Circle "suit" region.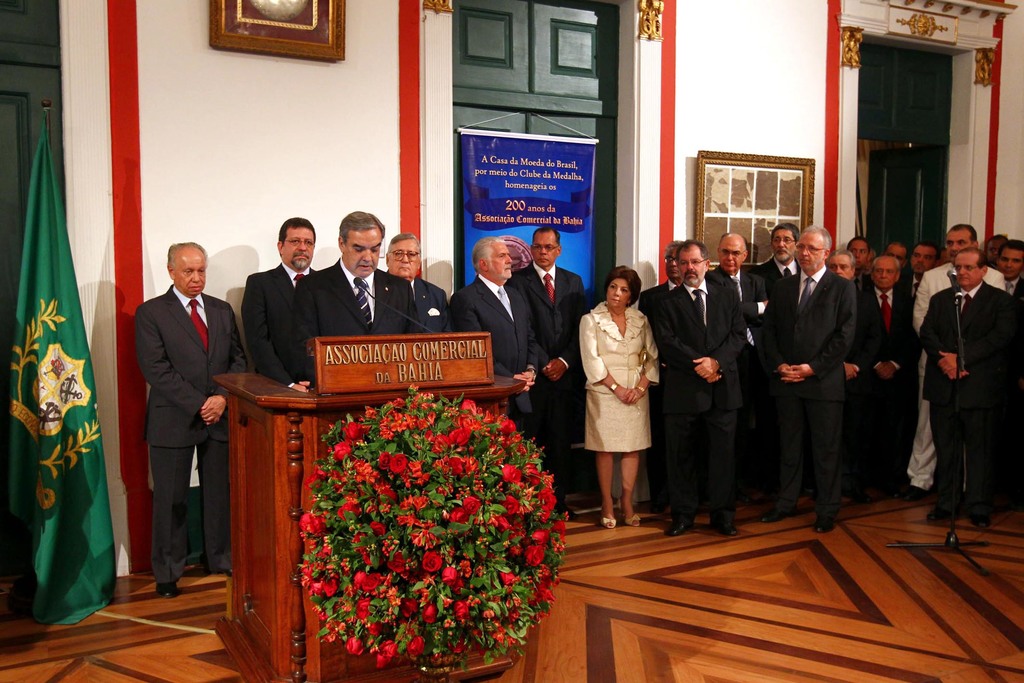
Region: 916:259:1007:484.
